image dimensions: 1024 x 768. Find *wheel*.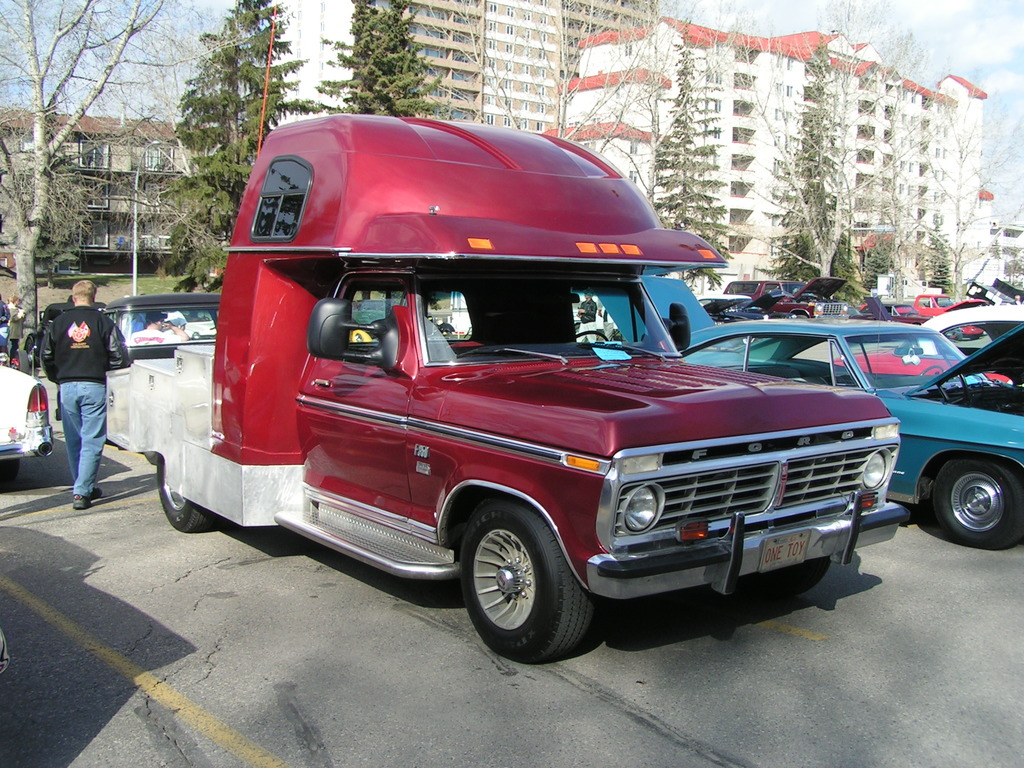
[left=932, top=452, right=1023, bottom=552].
